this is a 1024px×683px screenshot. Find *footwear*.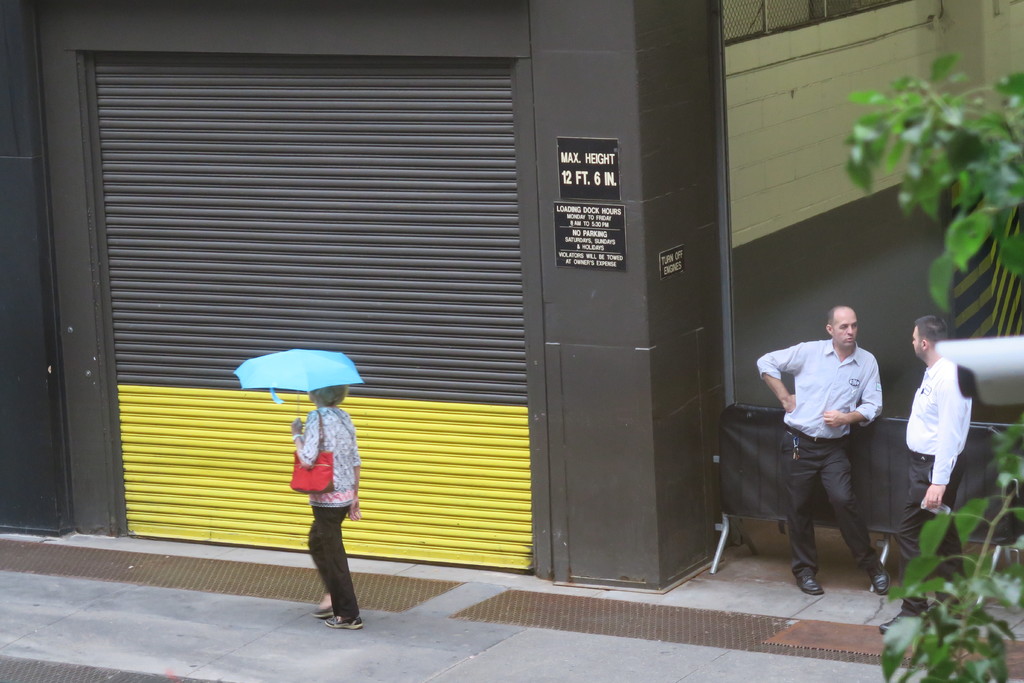
Bounding box: crop(323, 613, 366, 631).
